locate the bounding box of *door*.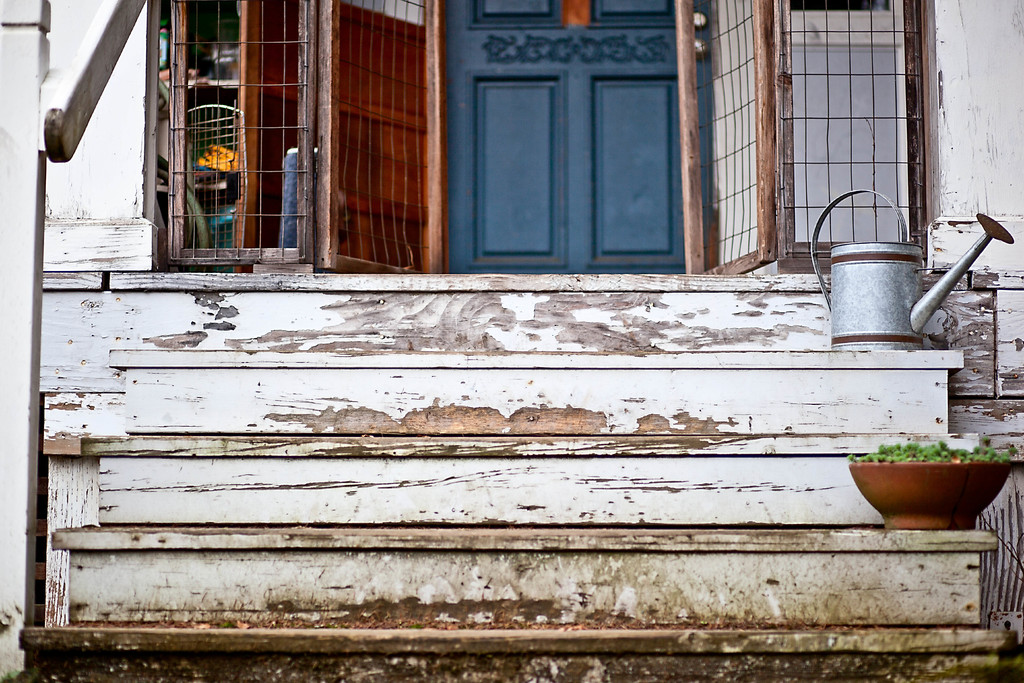
Bounding box: left=445, top=0, right=714, bottom=275.
